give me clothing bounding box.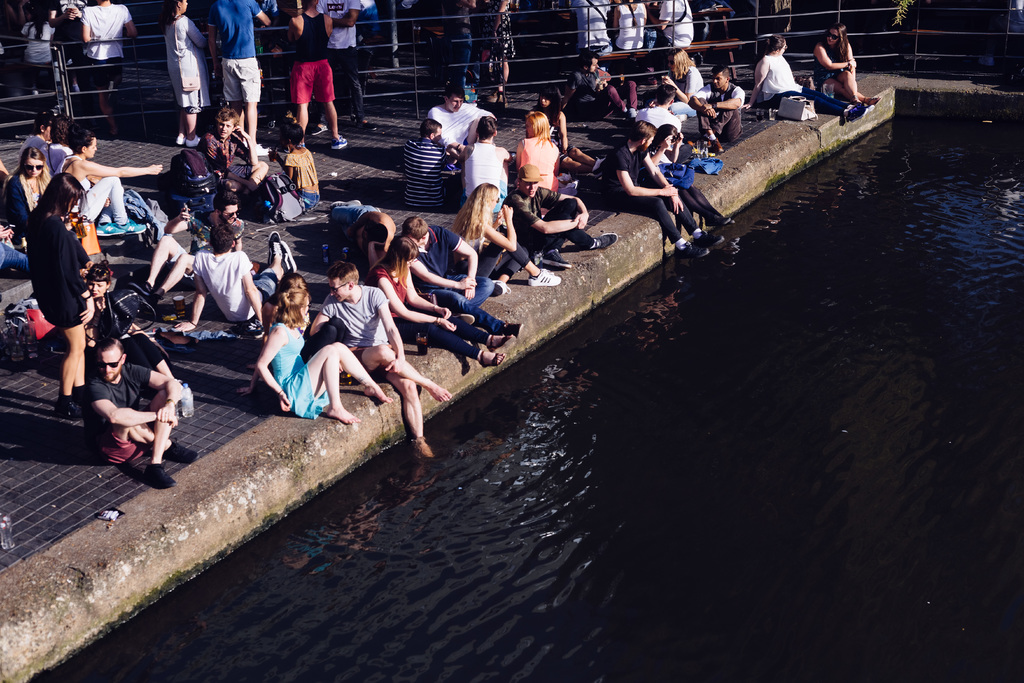
box=[81, 4, 131, 79].
